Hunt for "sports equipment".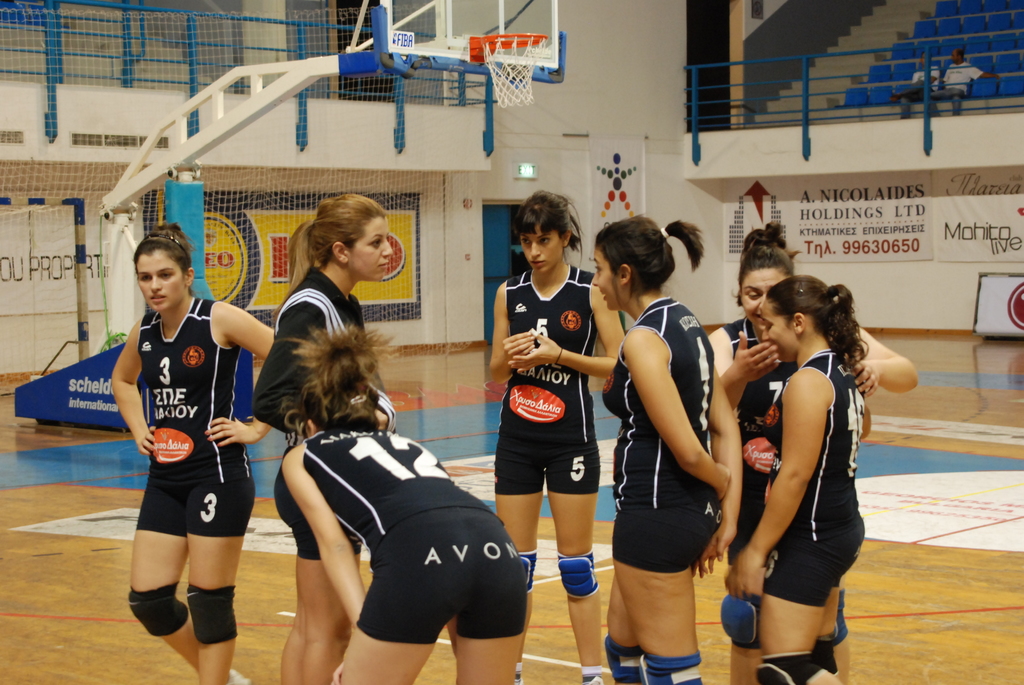
Hunted down at <region>556, 553, 602, 595</region>.
